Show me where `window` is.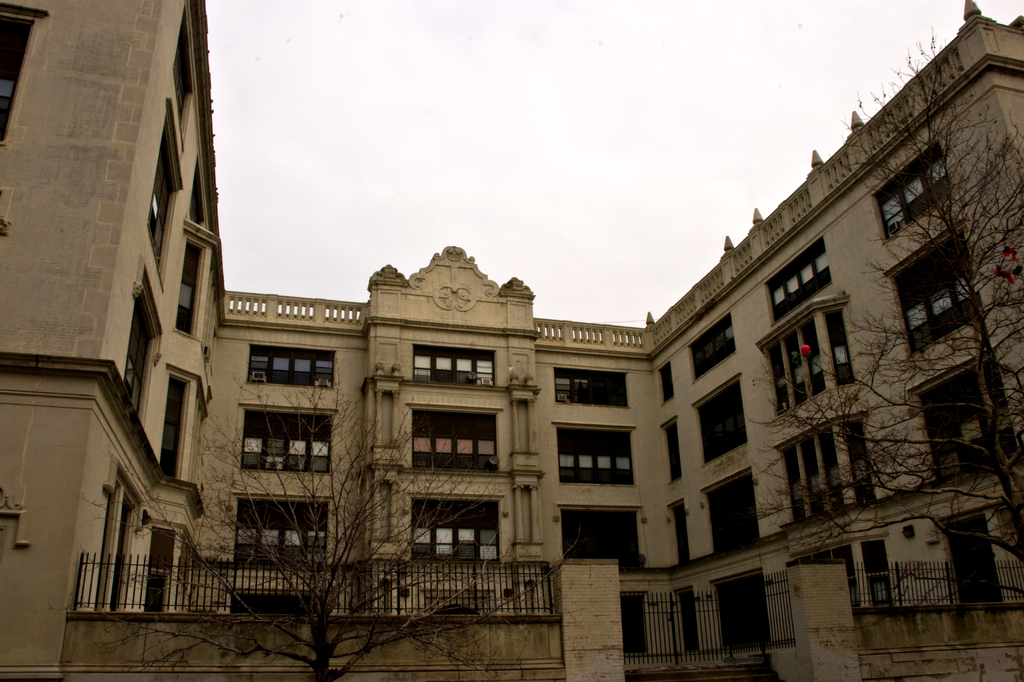
`window` is at [left=248, top=349, right=336, bottom=387].
